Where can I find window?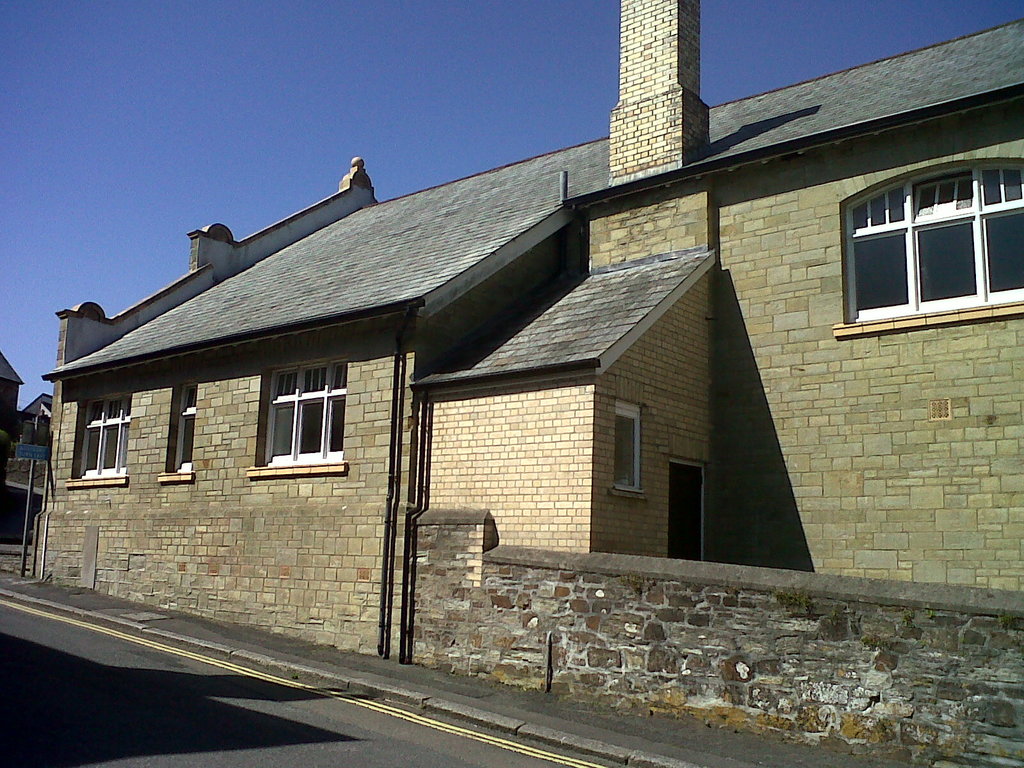
You can find it at pyautogui.locateOnScreen(613, 397, 646, 495).
